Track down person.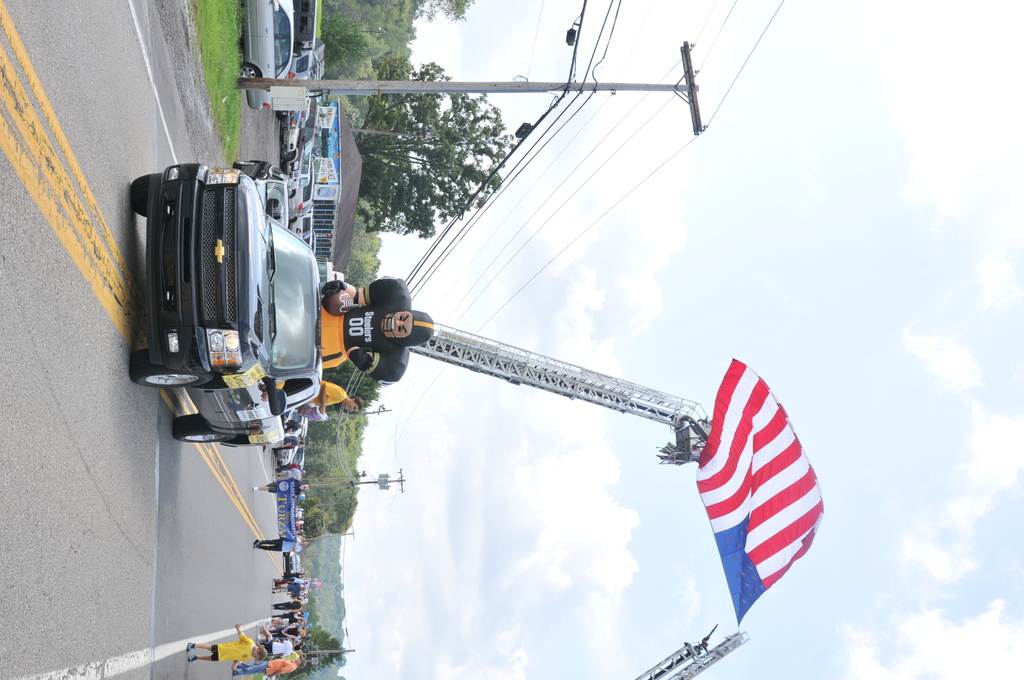
Tracked to l=266, t=434, r=307, b=451.
